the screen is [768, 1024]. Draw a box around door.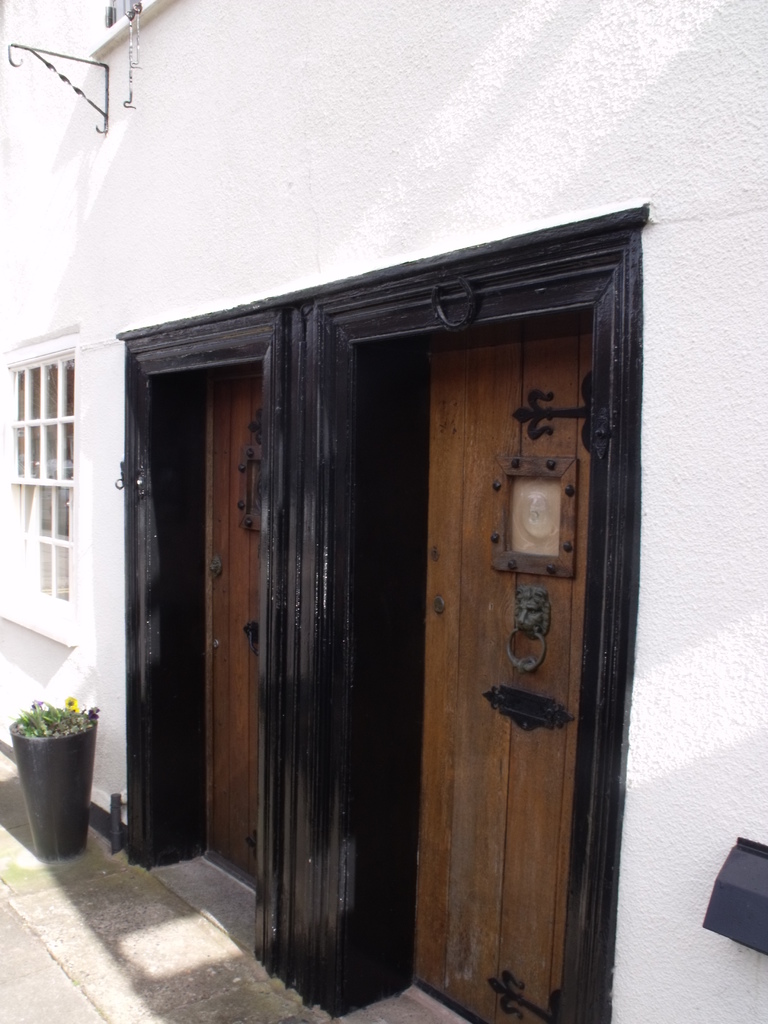
pyautogui.locateOnScreen(186, 366, 271, 877).
